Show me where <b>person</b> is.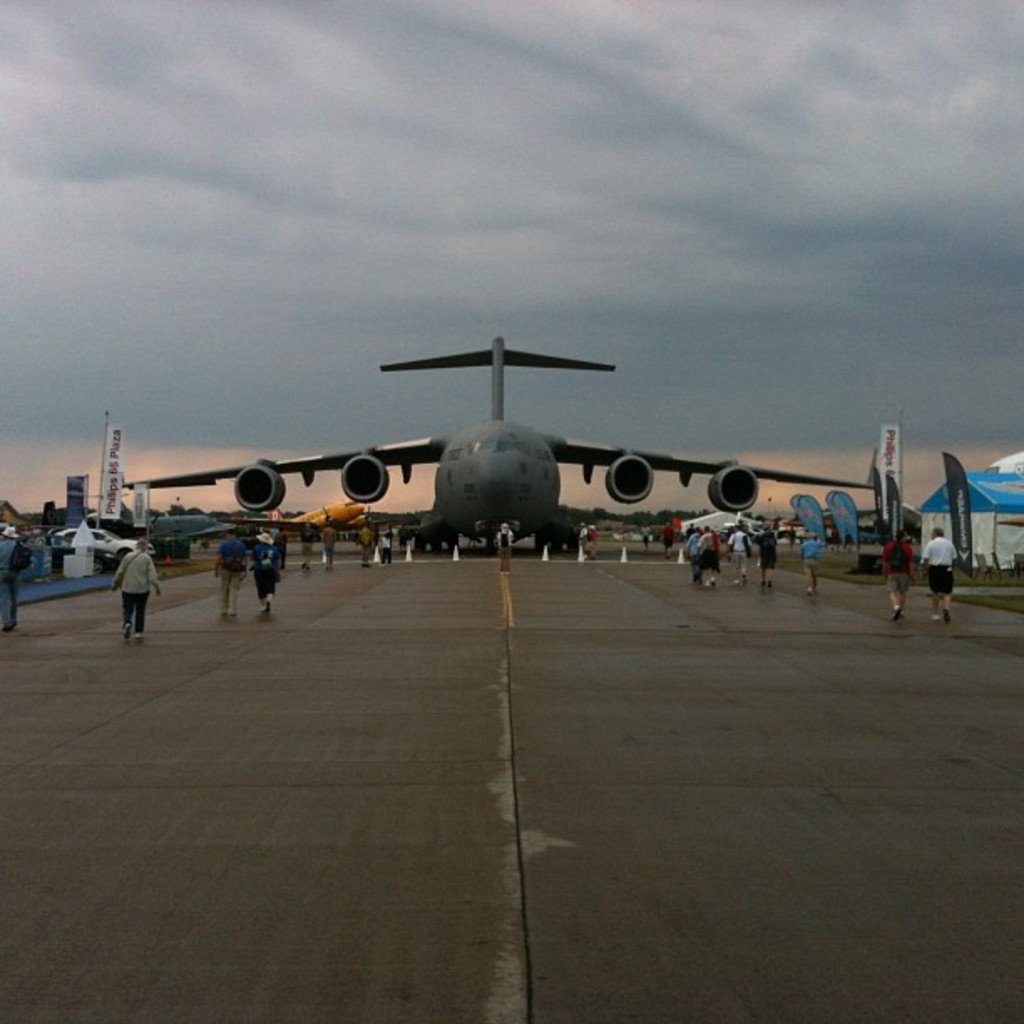
<b>person</b> is at 880, 529, 910, 624.
